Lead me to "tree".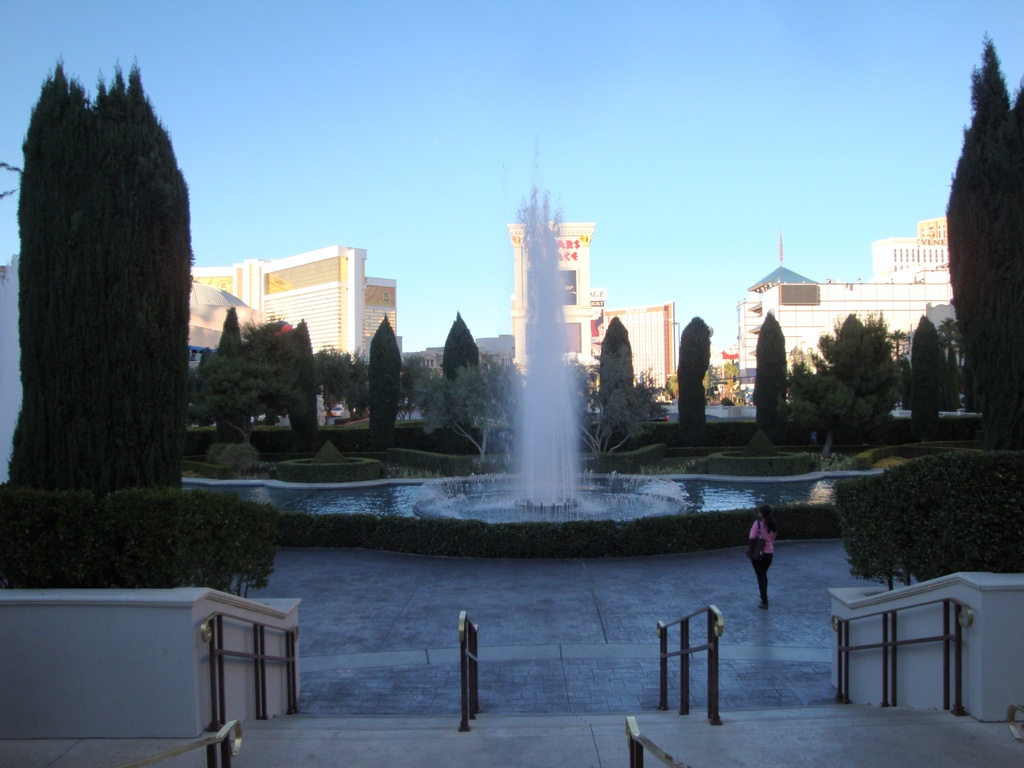
Lead to [left=906, top=305, right=959, bottom=444].
